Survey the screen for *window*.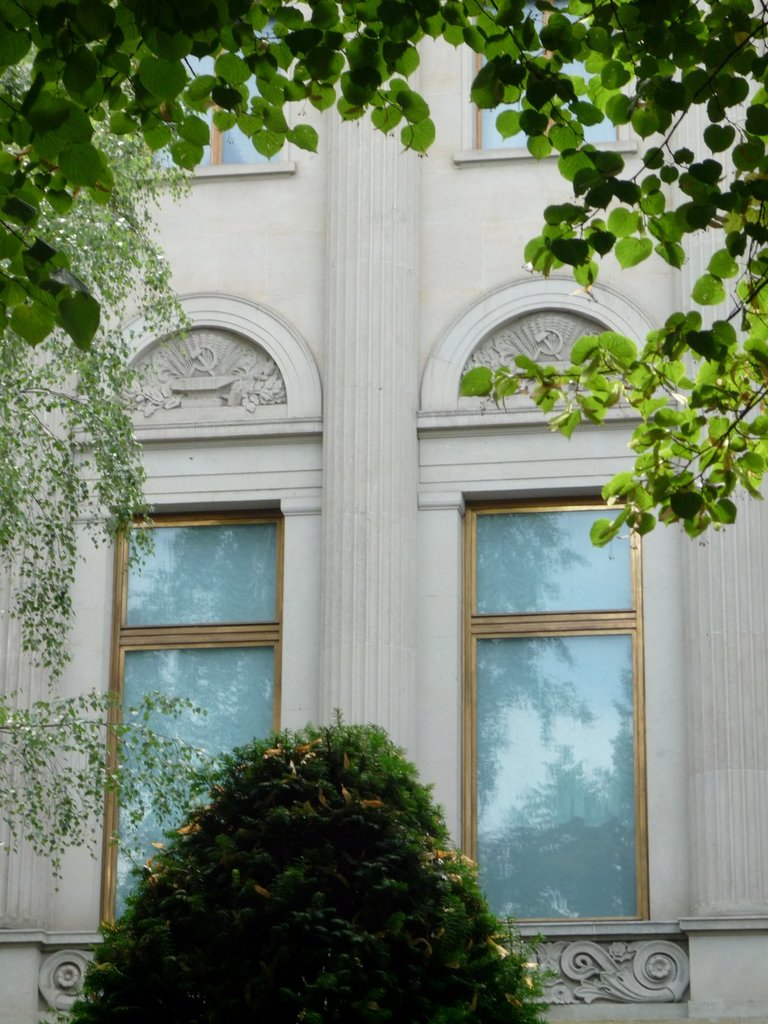
Survey found: BBox(451, 496, 638, 918).
